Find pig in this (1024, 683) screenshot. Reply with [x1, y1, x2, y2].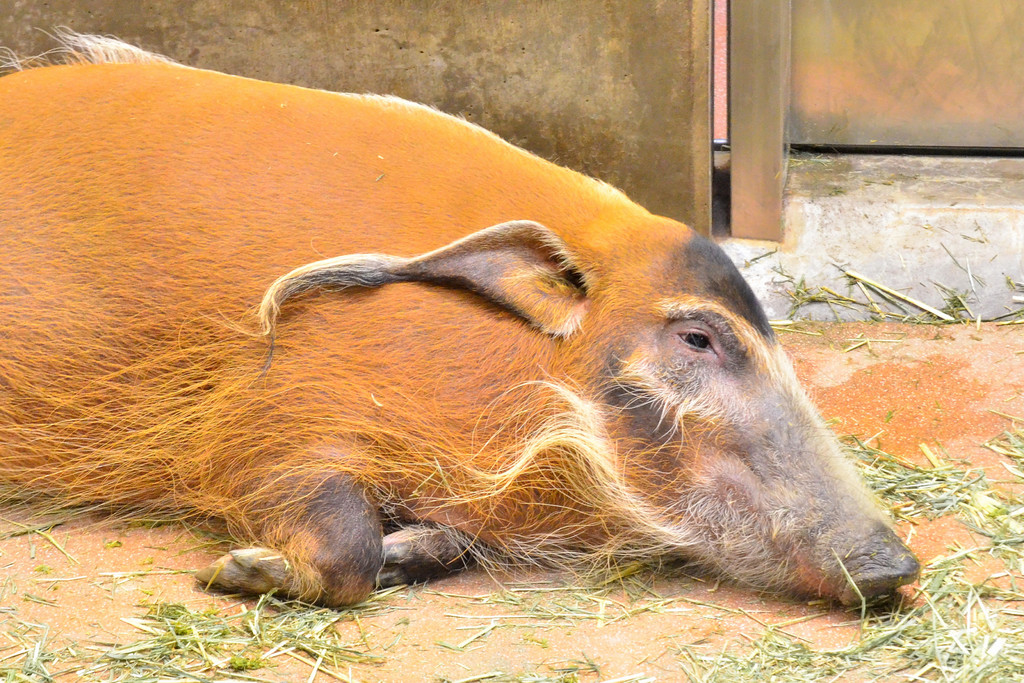
[0, 22, 922, 611].
